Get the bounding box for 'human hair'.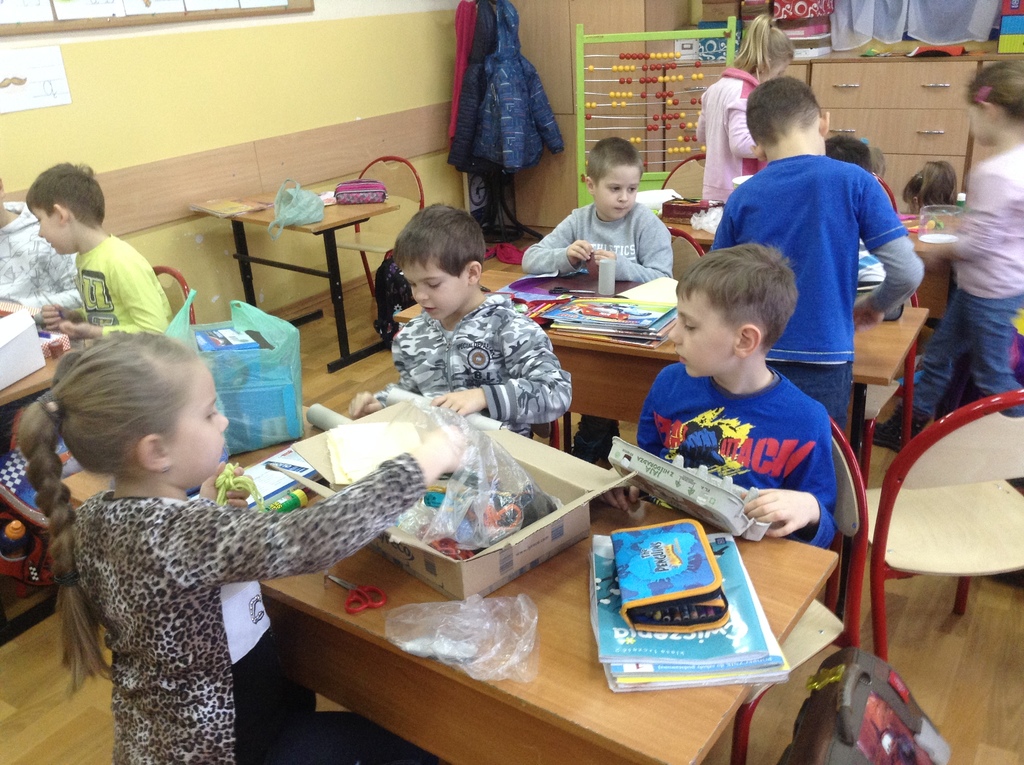
x1=824 y1=134 x2=872 y2=181.
